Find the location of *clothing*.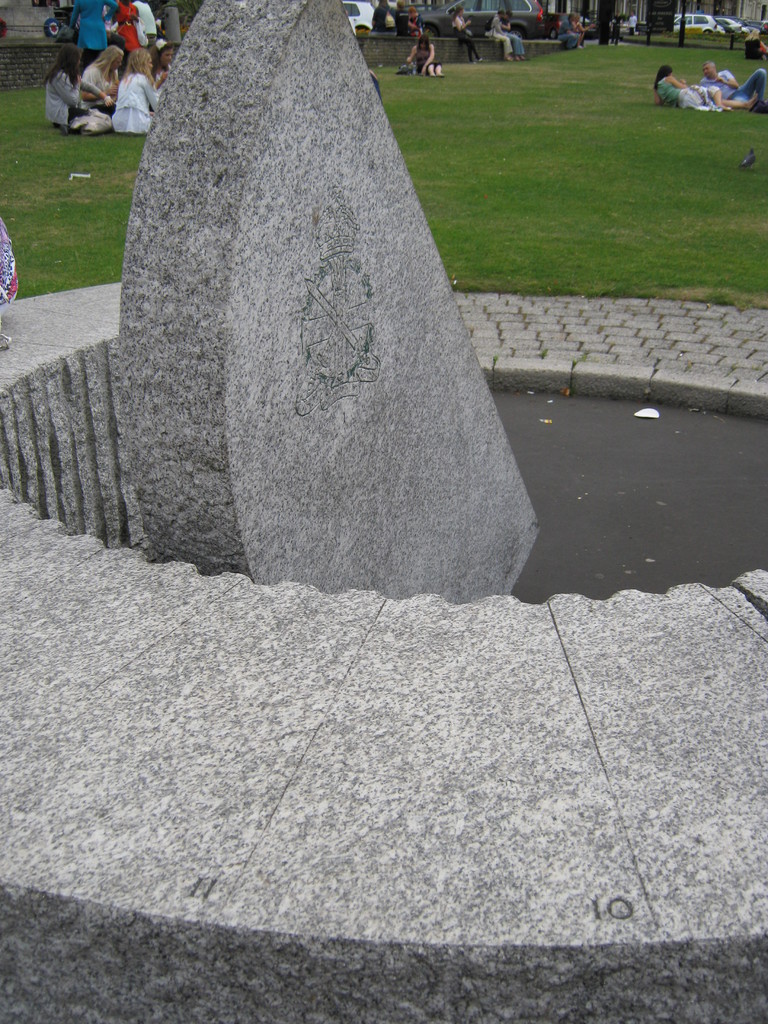
Location: region(371, 6, 395, 33).
